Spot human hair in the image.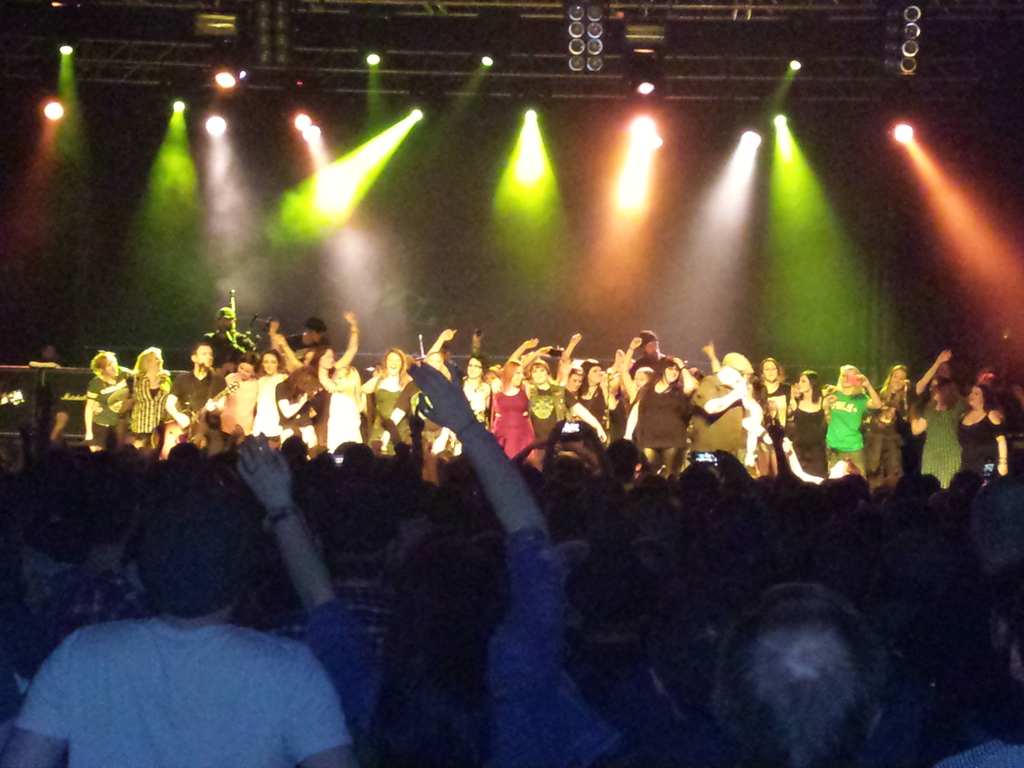
human hair found at detection(716, 580, 885, 767).
